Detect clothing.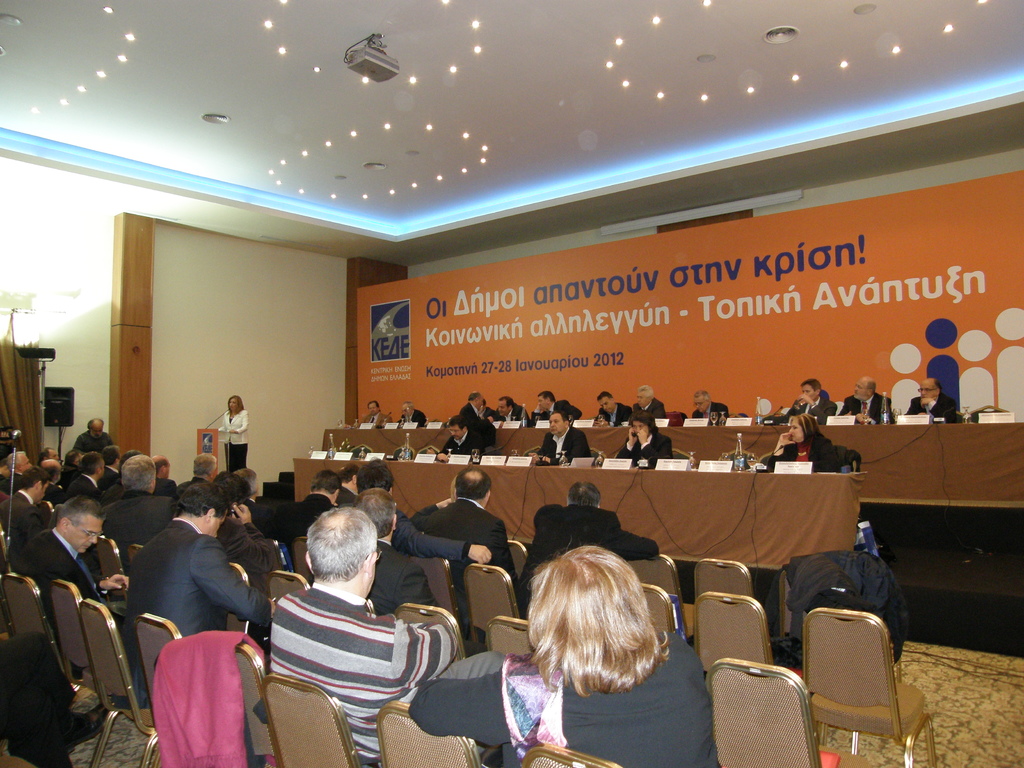
Detected at pyautogui.locateOnScreen(540, 403, 585, 419).
